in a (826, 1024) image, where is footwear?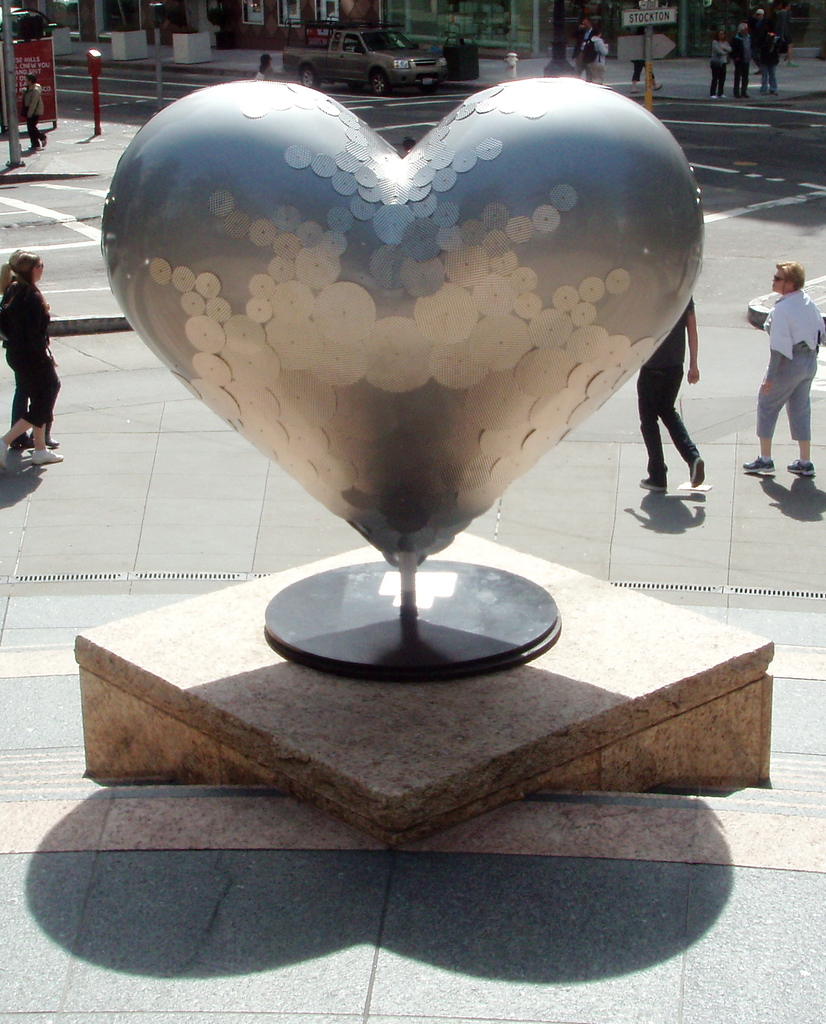
740/458/776/479.
